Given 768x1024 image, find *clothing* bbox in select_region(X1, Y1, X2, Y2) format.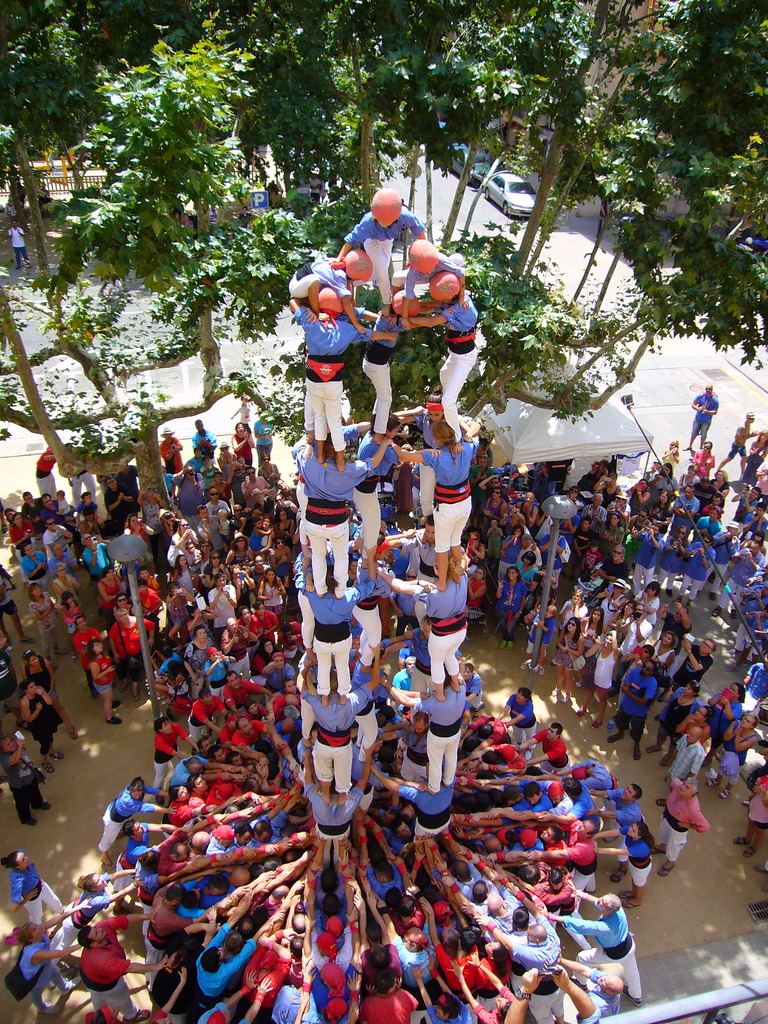
select_region(143, 877, 194, 982).
